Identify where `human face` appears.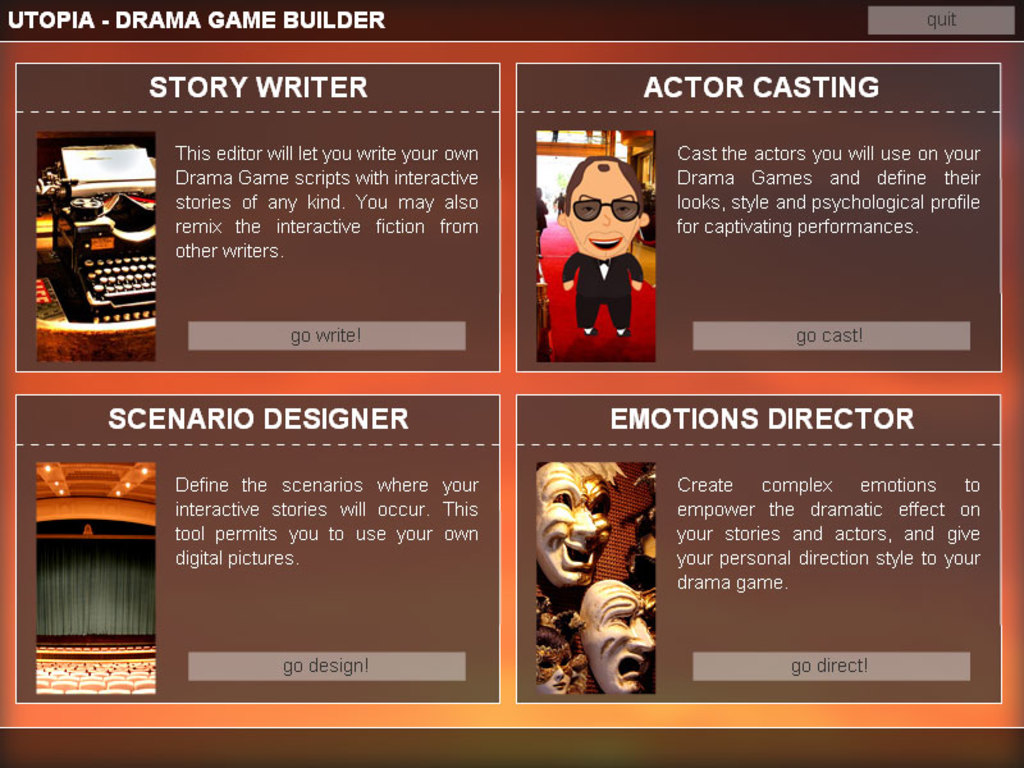
Appears at [left=564, top=172, right=643, bottom=259].
